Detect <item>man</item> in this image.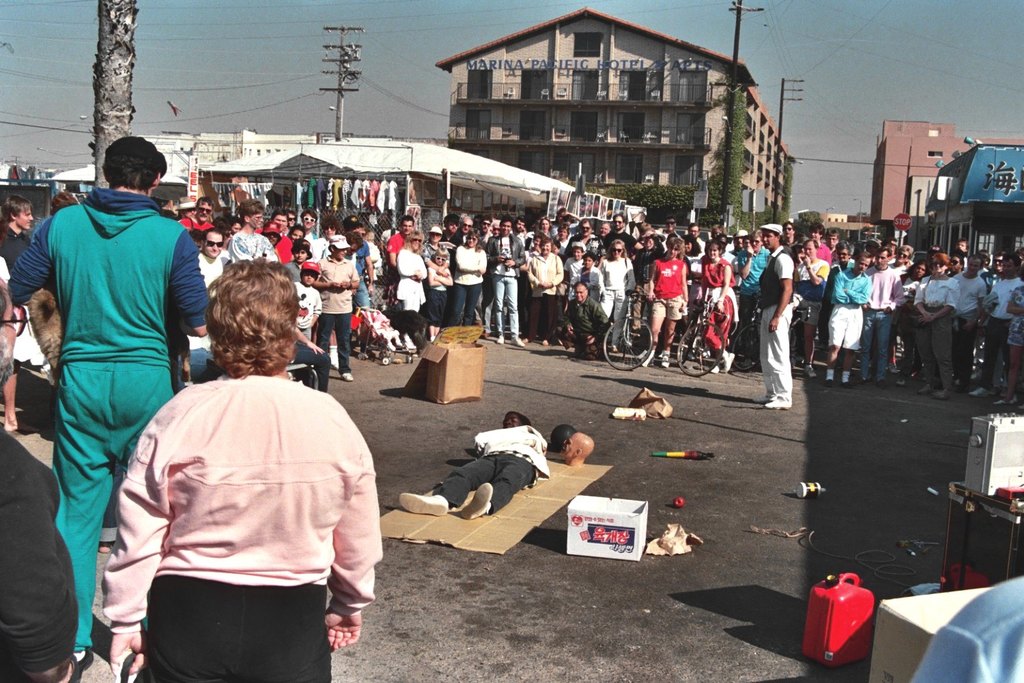
Detection: Rect(399, 409, 550, 520).
